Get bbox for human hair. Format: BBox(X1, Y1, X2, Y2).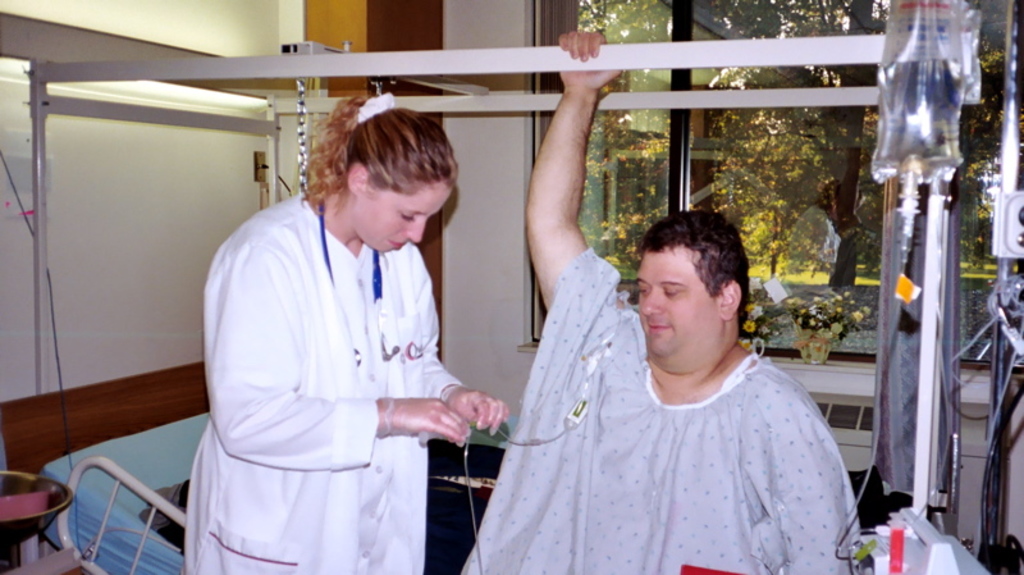
BBox(298, 91, 454, 215).
